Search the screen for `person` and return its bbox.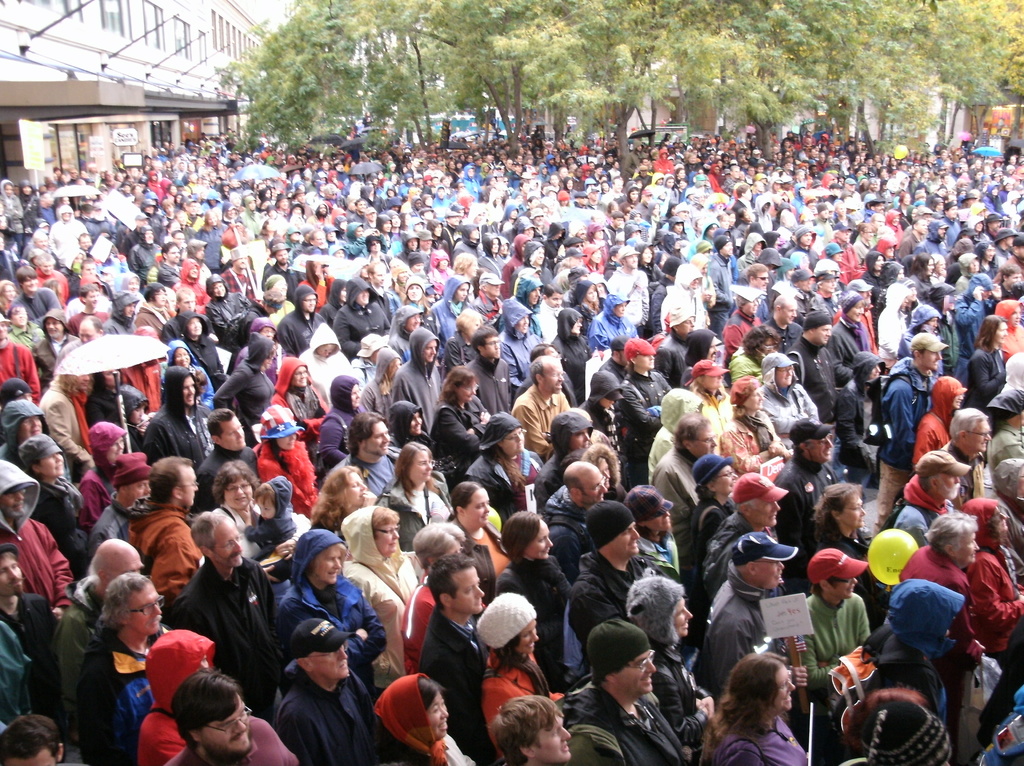
Found: 485, 689, 579, 765.
